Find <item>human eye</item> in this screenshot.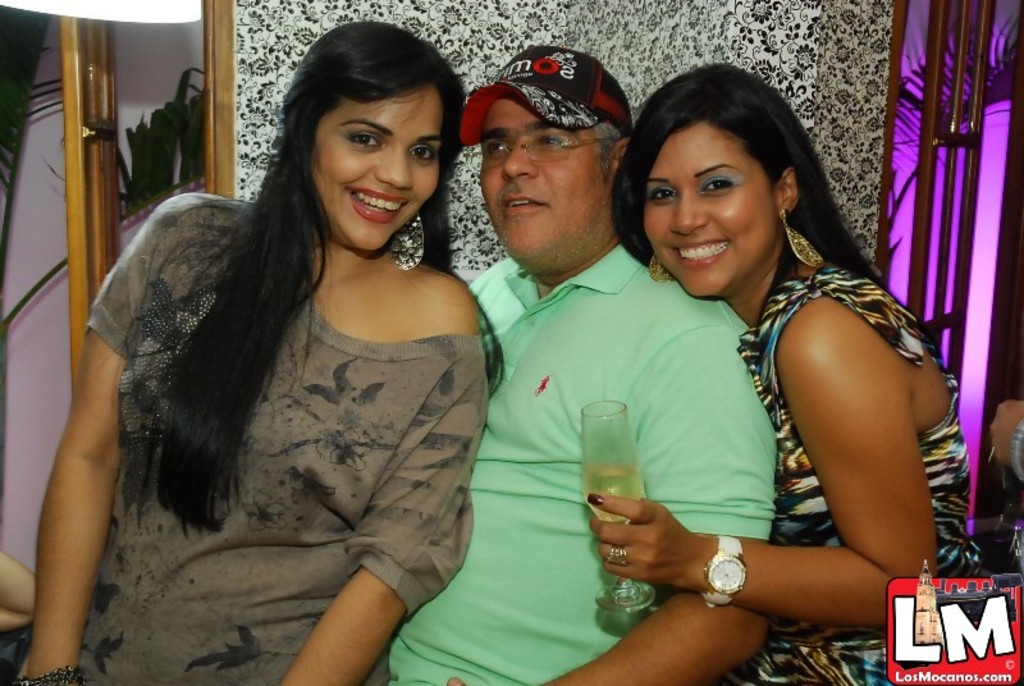
The bounding box for <item>human eye</item> is (left=699, top=172, right=739, bottom=197).
